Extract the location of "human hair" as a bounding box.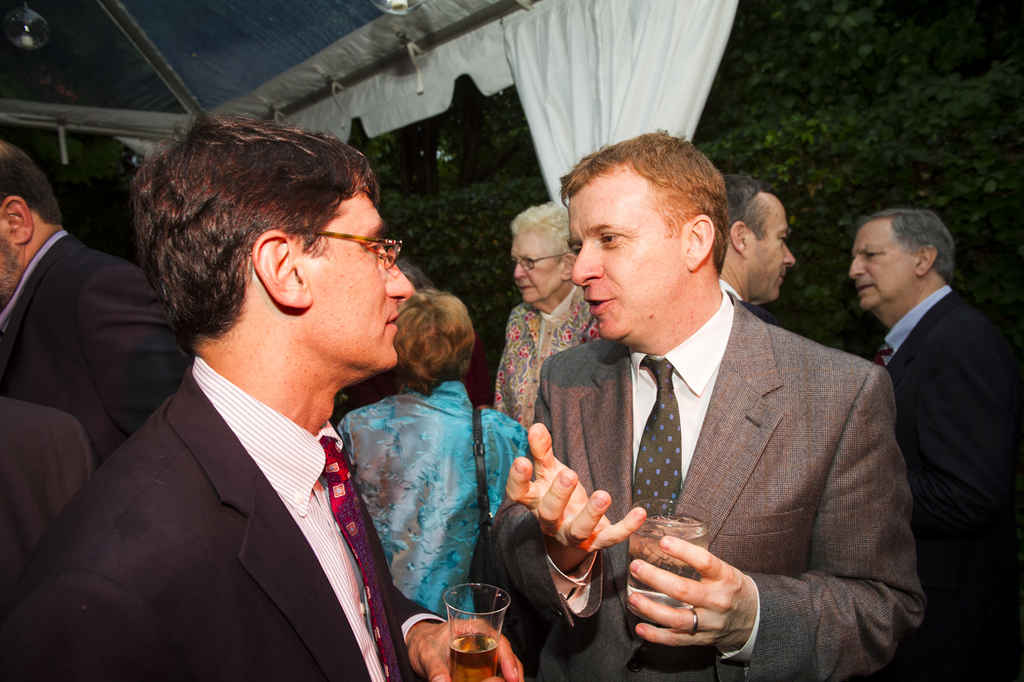
crop(141, 109, 394, 366).
